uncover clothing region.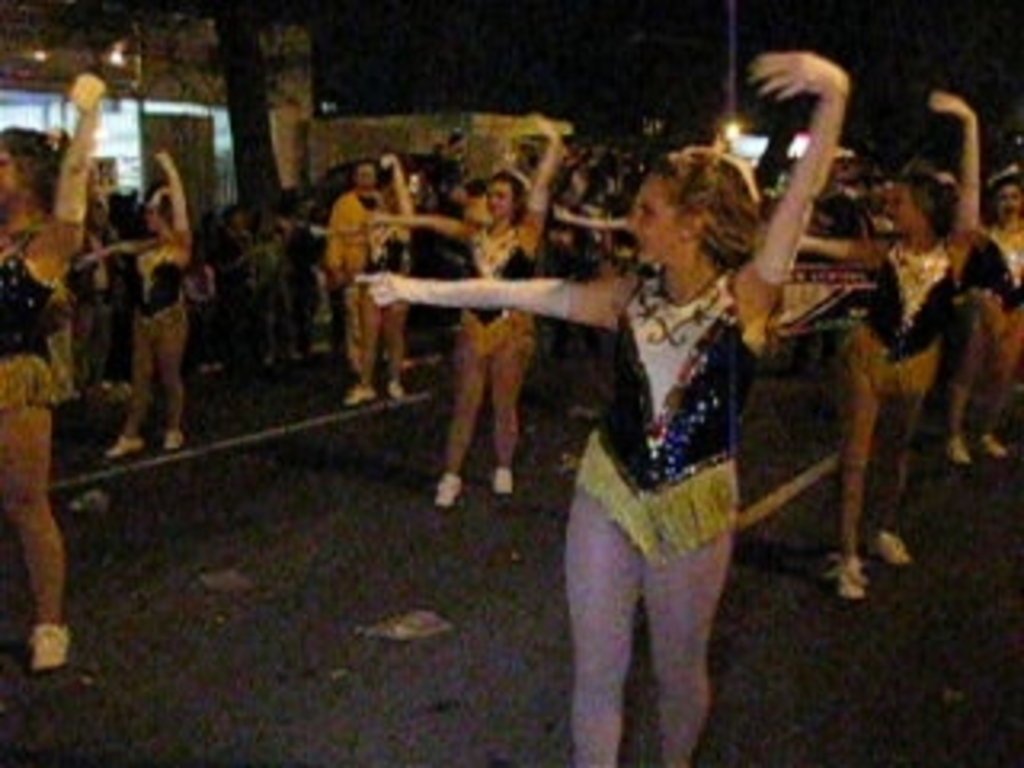
Uncovered: {"x1": 323, "y1": 192, "x2": 378, "y2": 272}.
